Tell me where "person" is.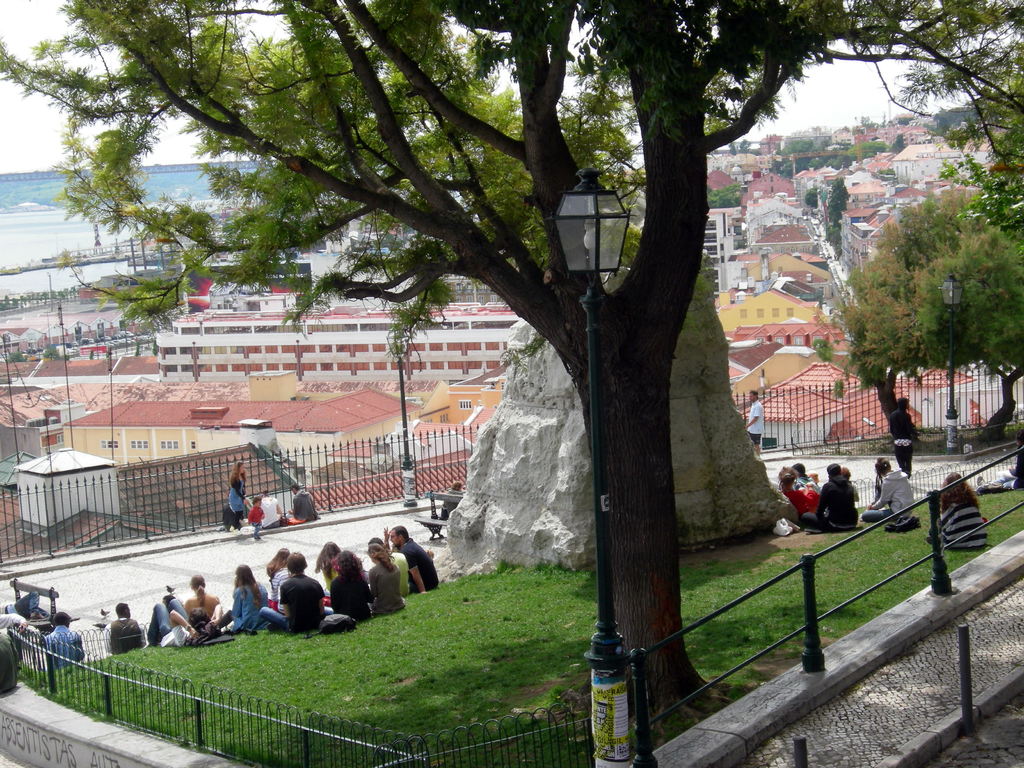
"person" is at (887, 394, 922, 471).
